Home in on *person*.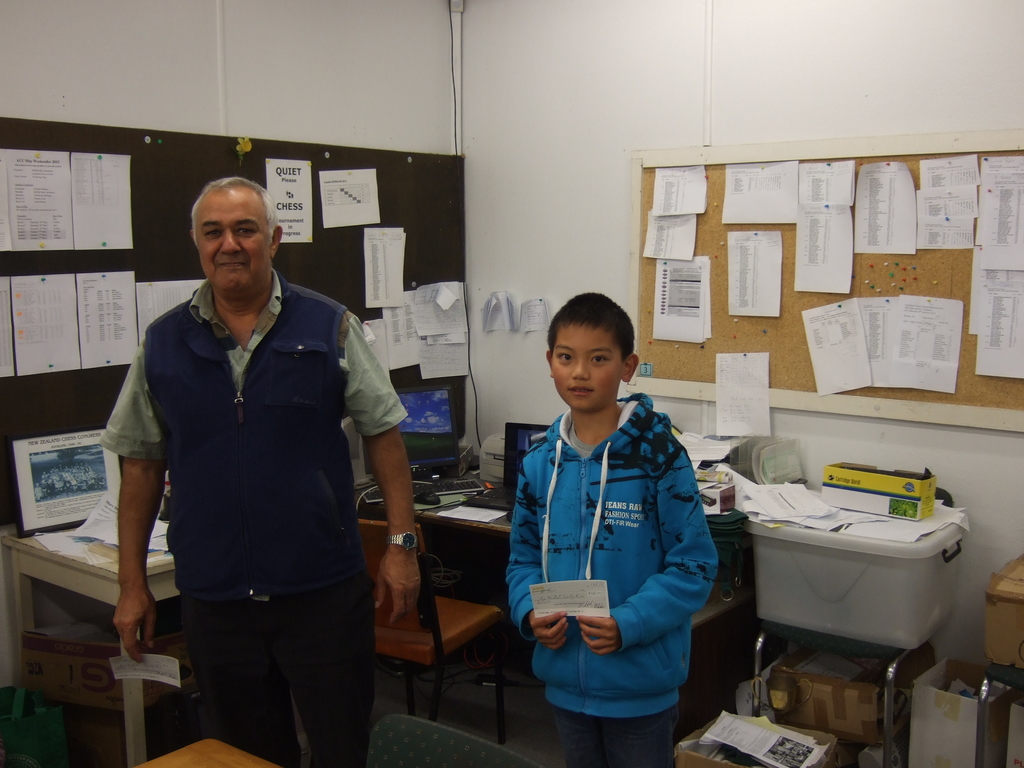
Homed in at bbox=[505, 289, 735, 742].
